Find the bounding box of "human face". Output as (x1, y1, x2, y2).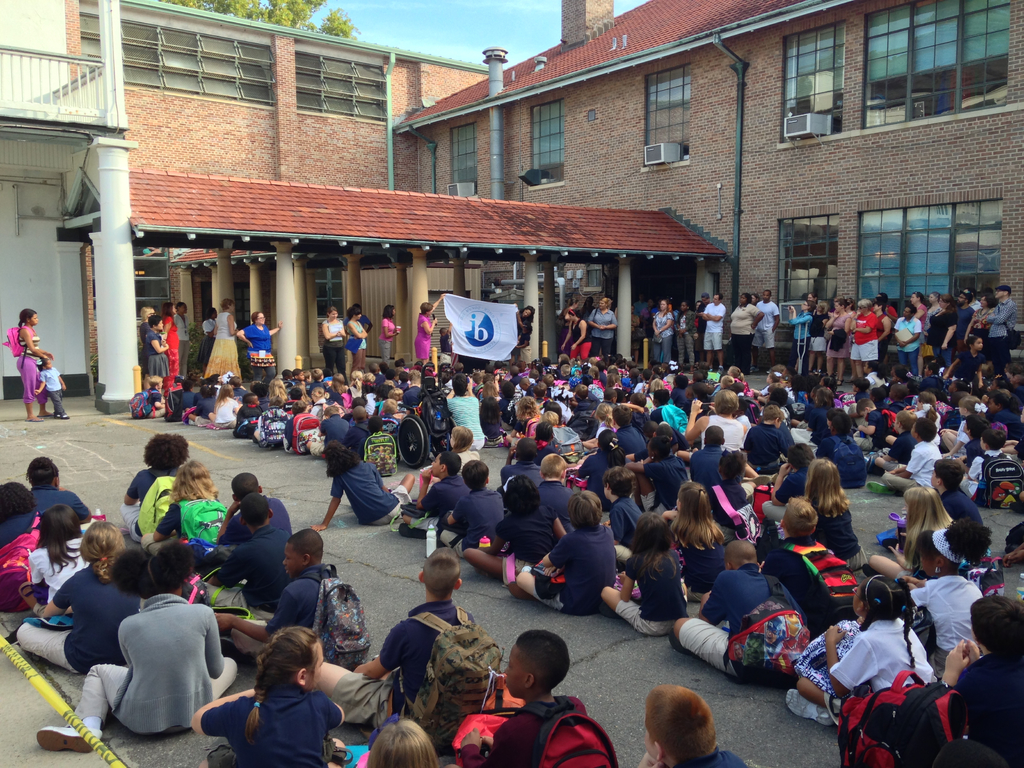
(813, 303, 822, 312).
